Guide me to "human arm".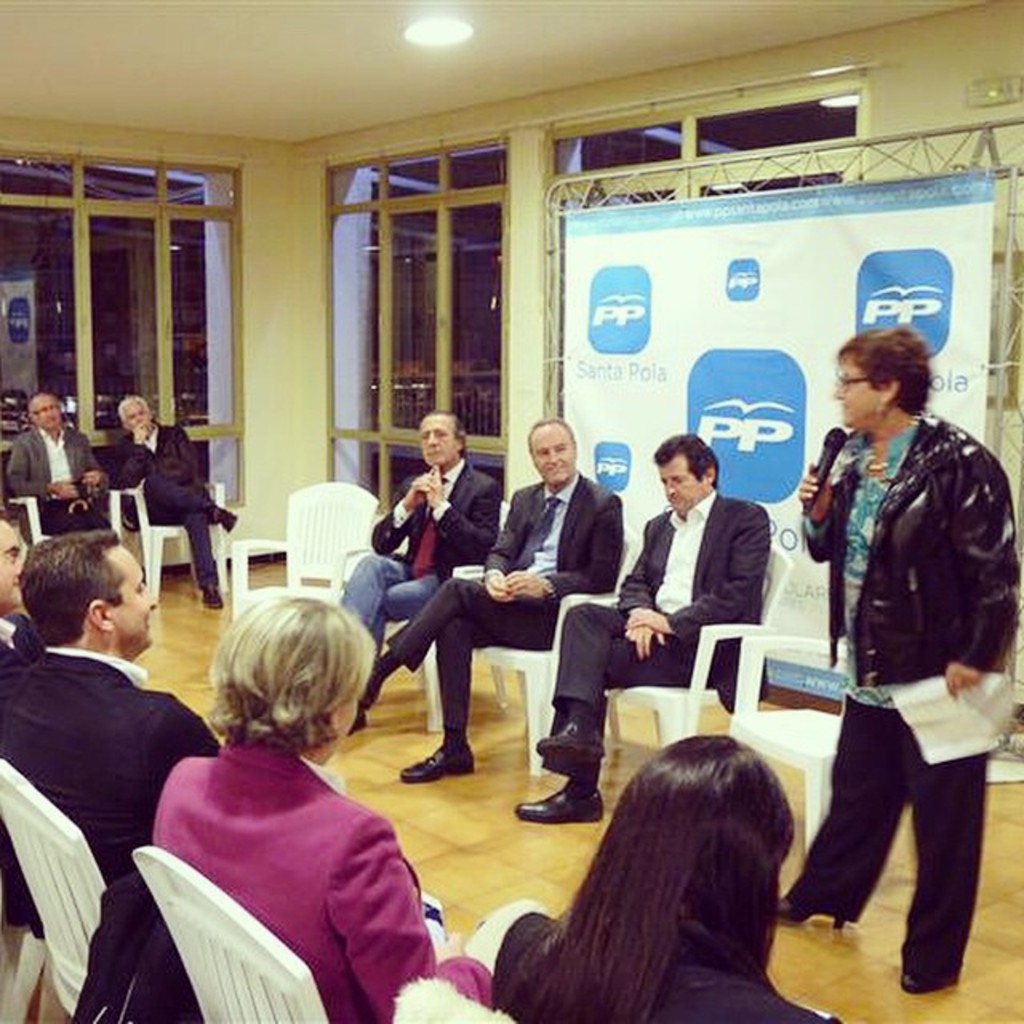
Guidance: (left=795, top=450, right=830, bottom=570).
